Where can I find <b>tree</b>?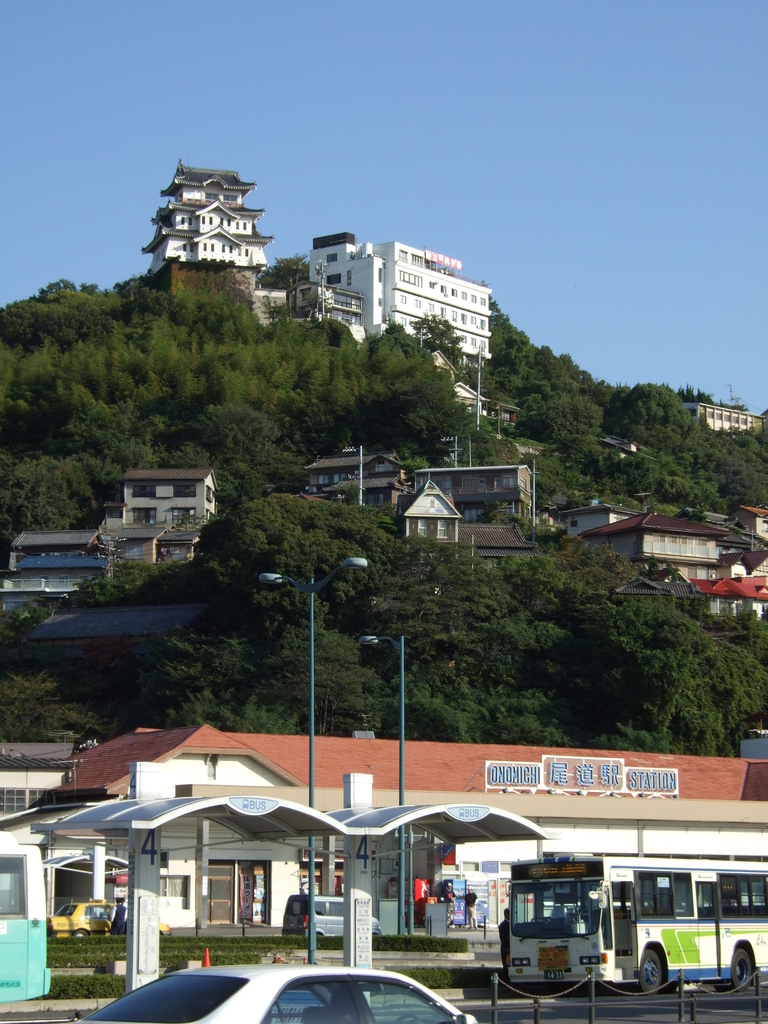
You can find it at 376, 671, 510, 745.
